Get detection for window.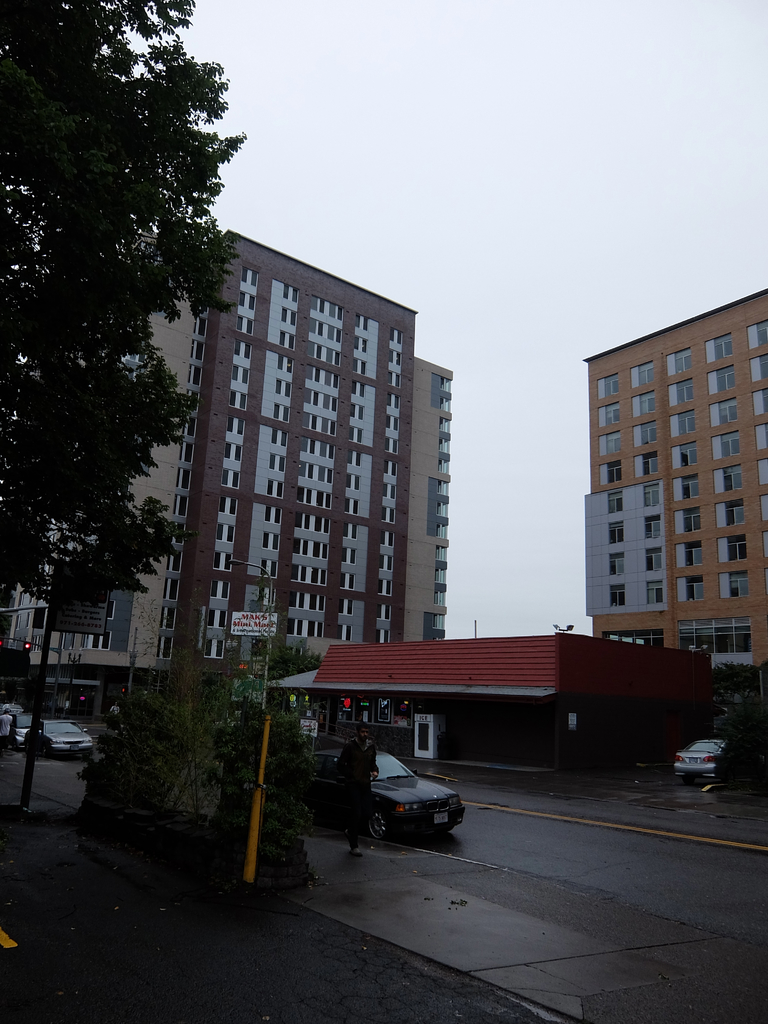
Detection: crop(90, 633, 109, 655).
